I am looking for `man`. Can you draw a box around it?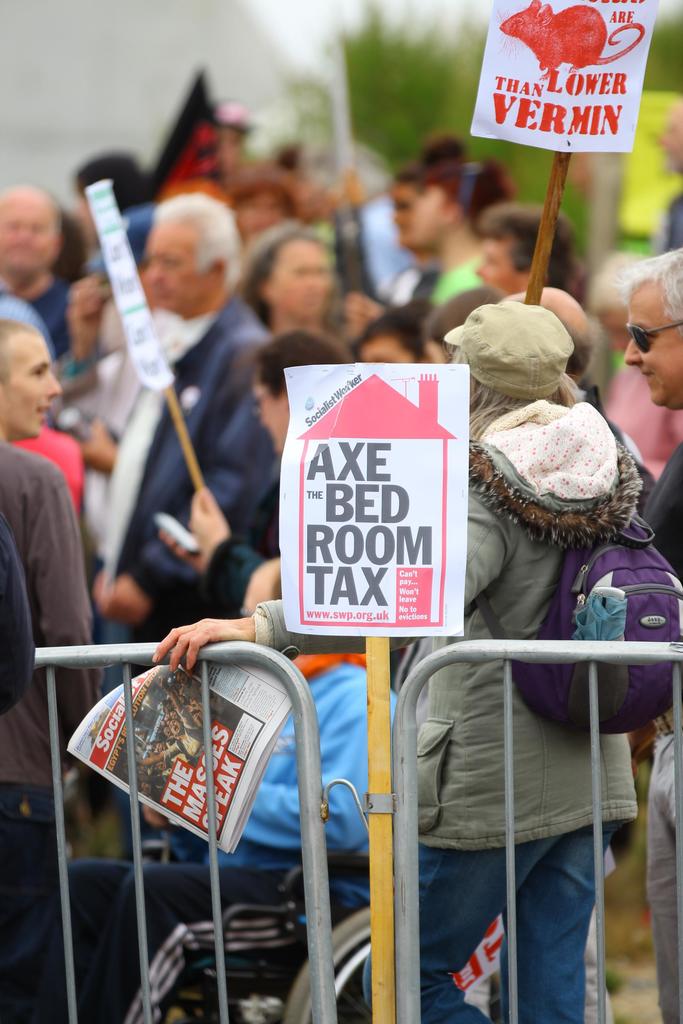
Sure, the bounding box is 476, 199, 578, 292.
